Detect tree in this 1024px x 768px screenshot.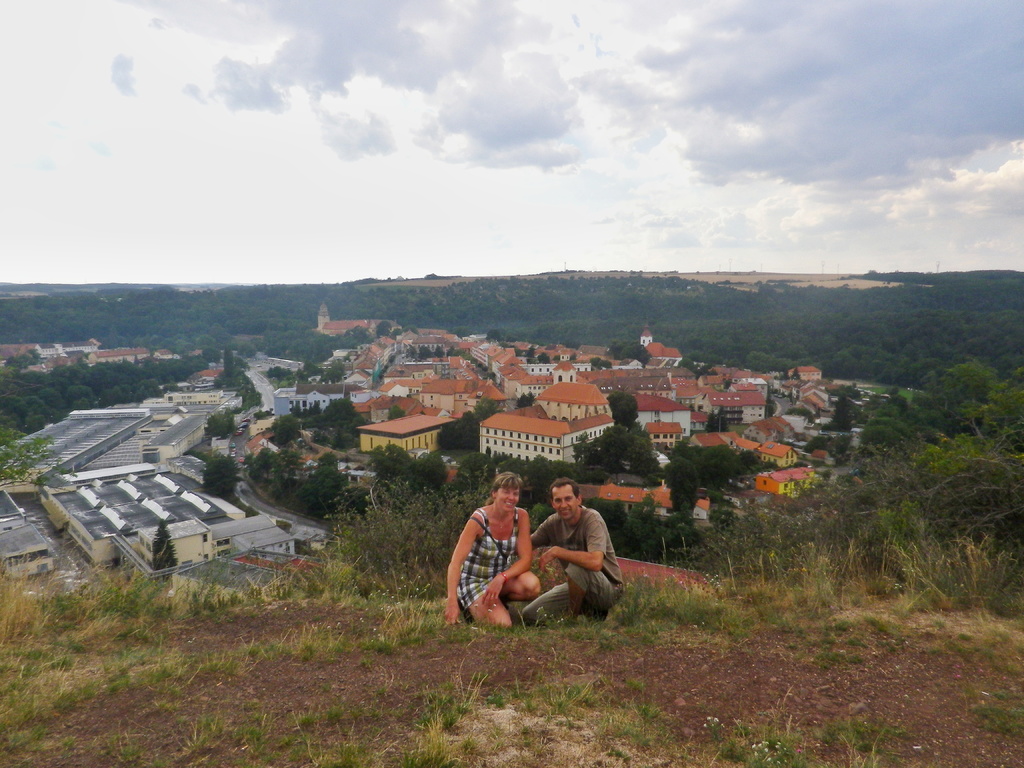
Detection: detection(201, 448, 241, 504).
